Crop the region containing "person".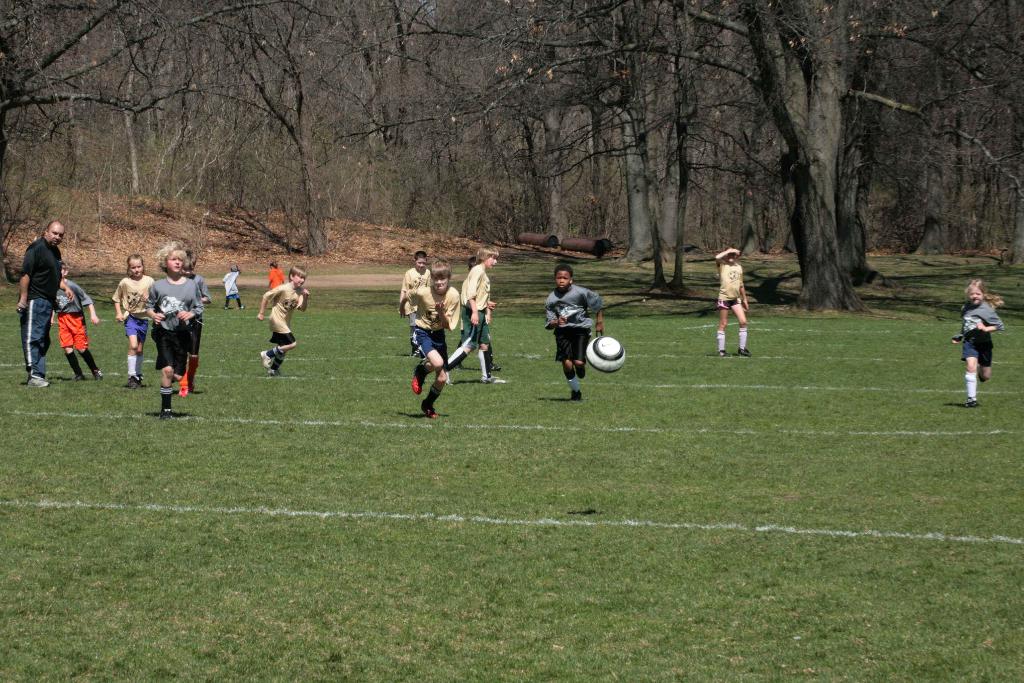
Crop region: (113,256,156,390).
